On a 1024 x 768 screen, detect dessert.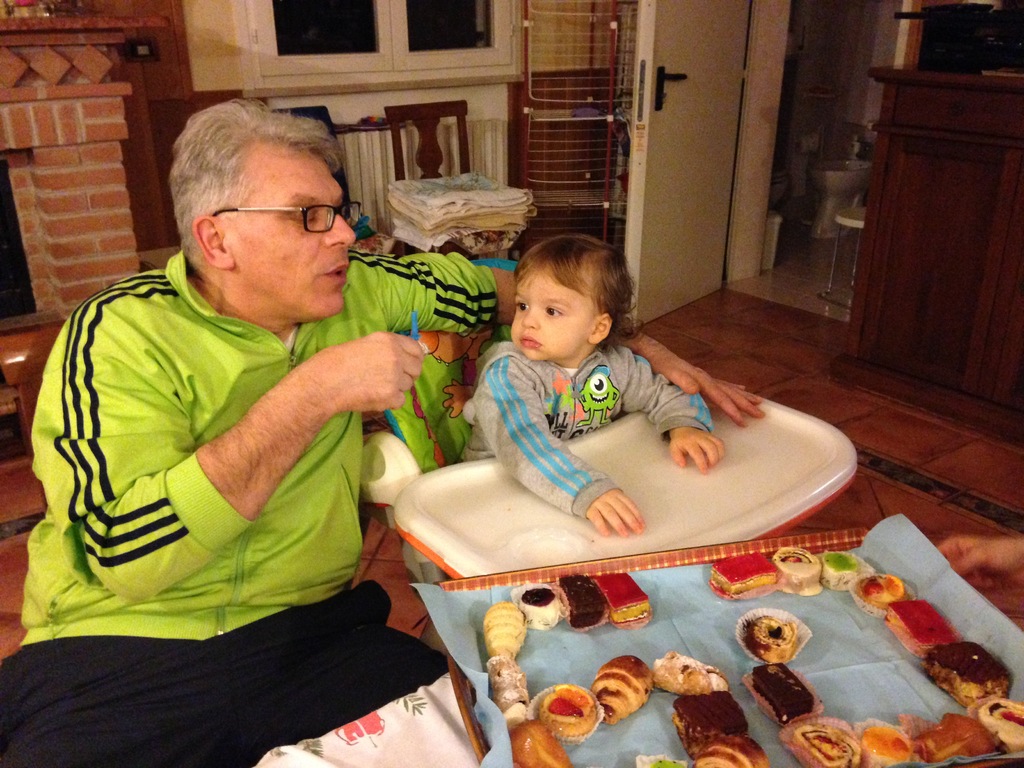
792 724 861 767.
